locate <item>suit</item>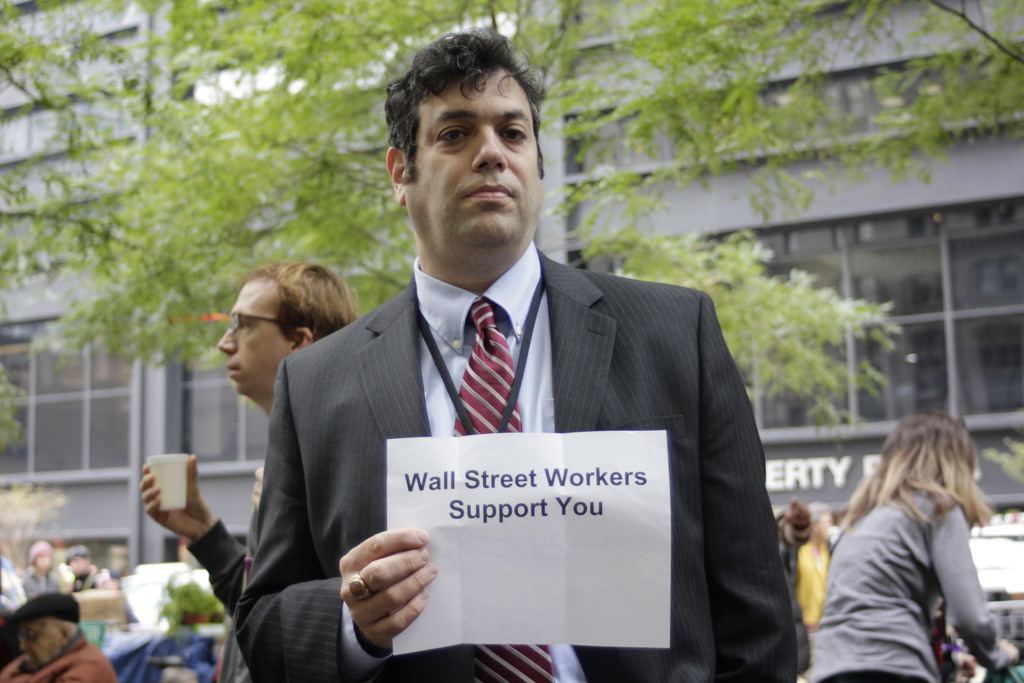
240,225,727,664
